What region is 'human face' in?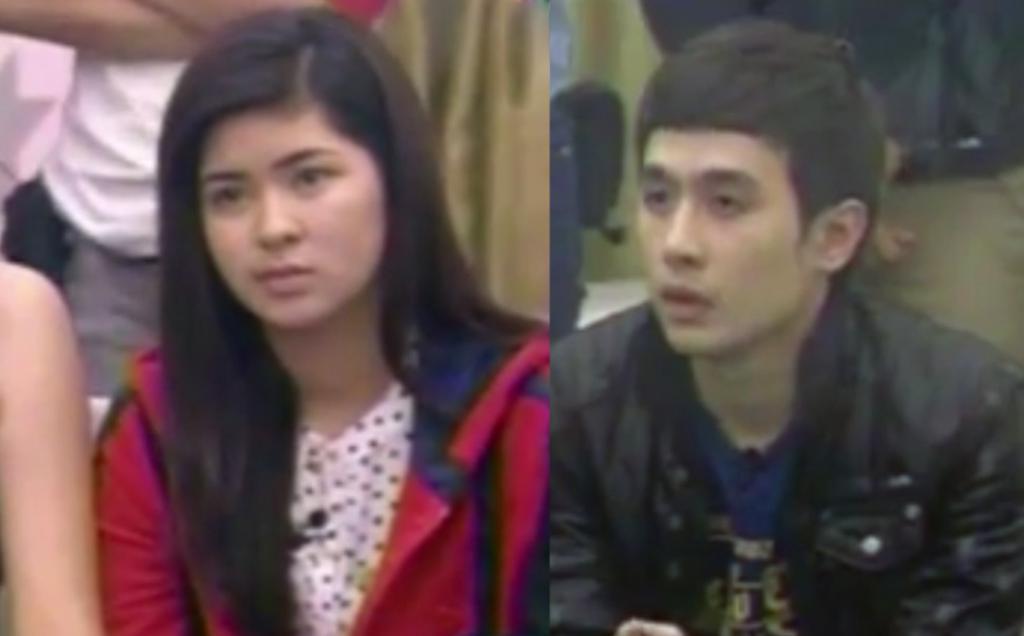
Rect(198, 90, 391, 331).
